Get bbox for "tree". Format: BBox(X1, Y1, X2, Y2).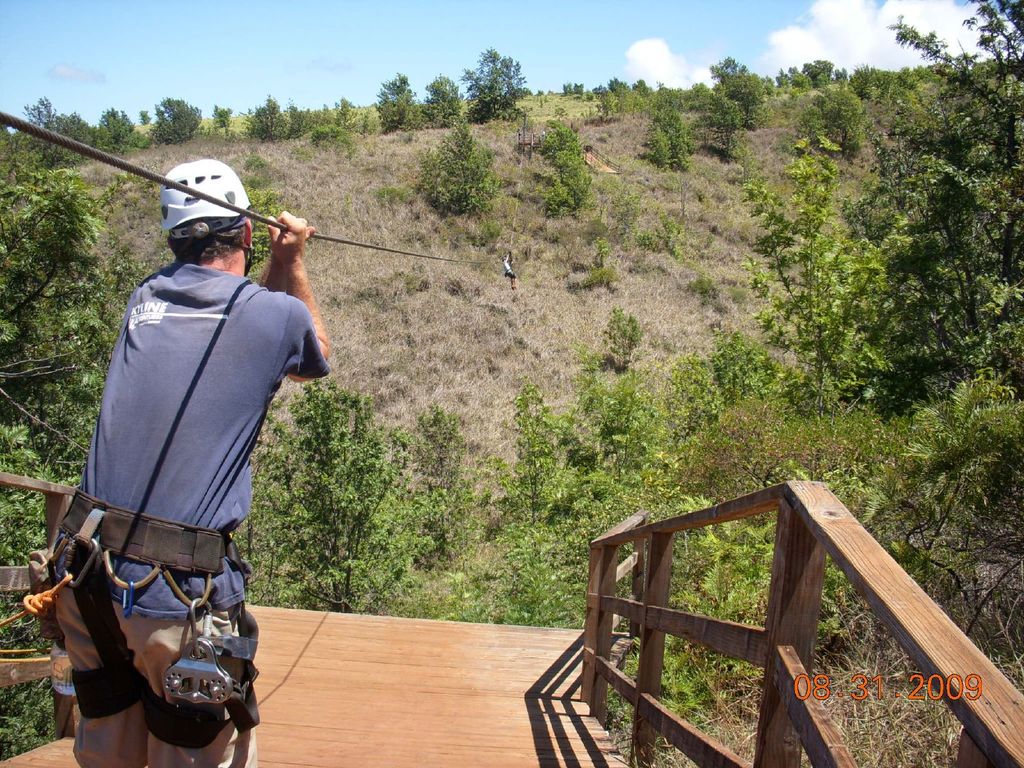
BBox(803, 83, 870, 160).
